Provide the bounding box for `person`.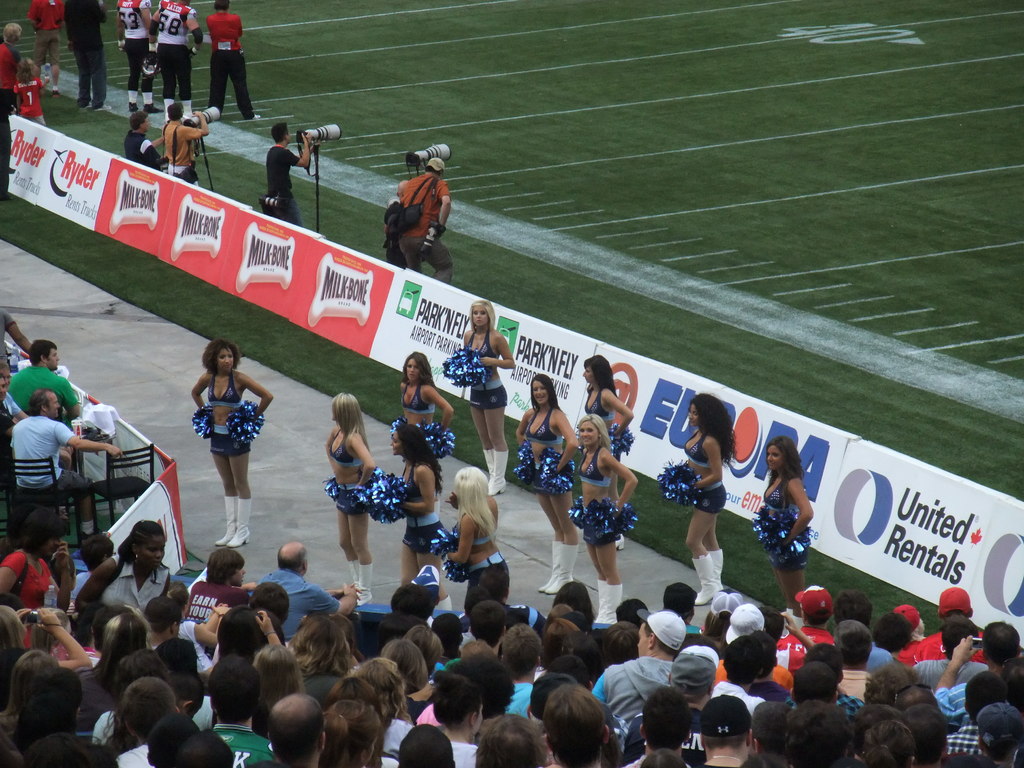
region(0, 507, 59, 650).
